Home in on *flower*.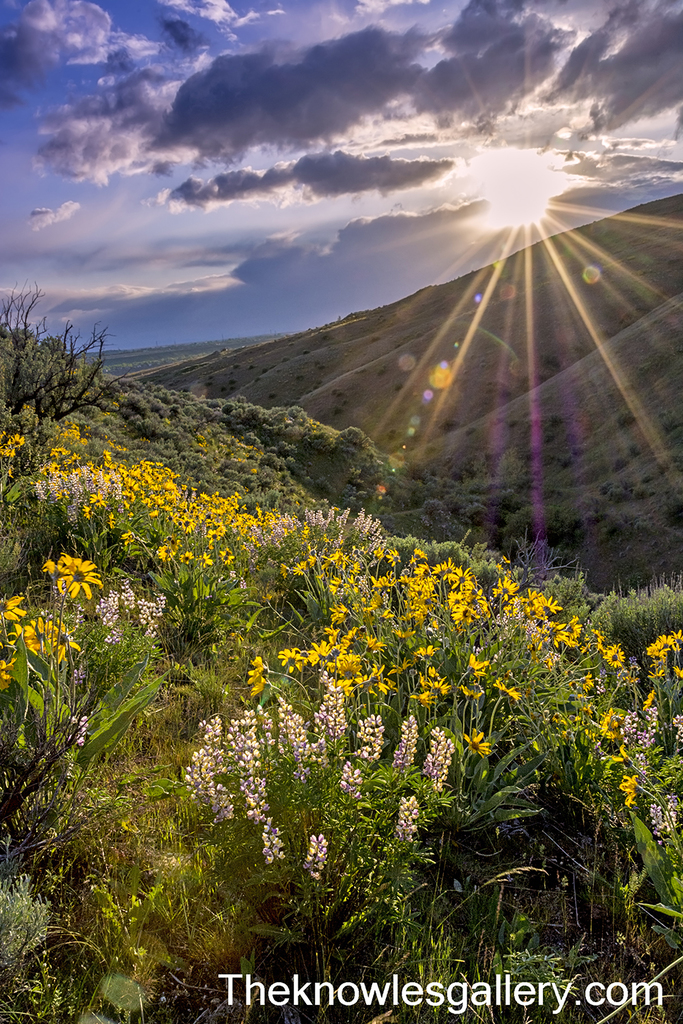
Homed in at {"left": 463, "top": 729, "right": 482, "bottom": 758}.
